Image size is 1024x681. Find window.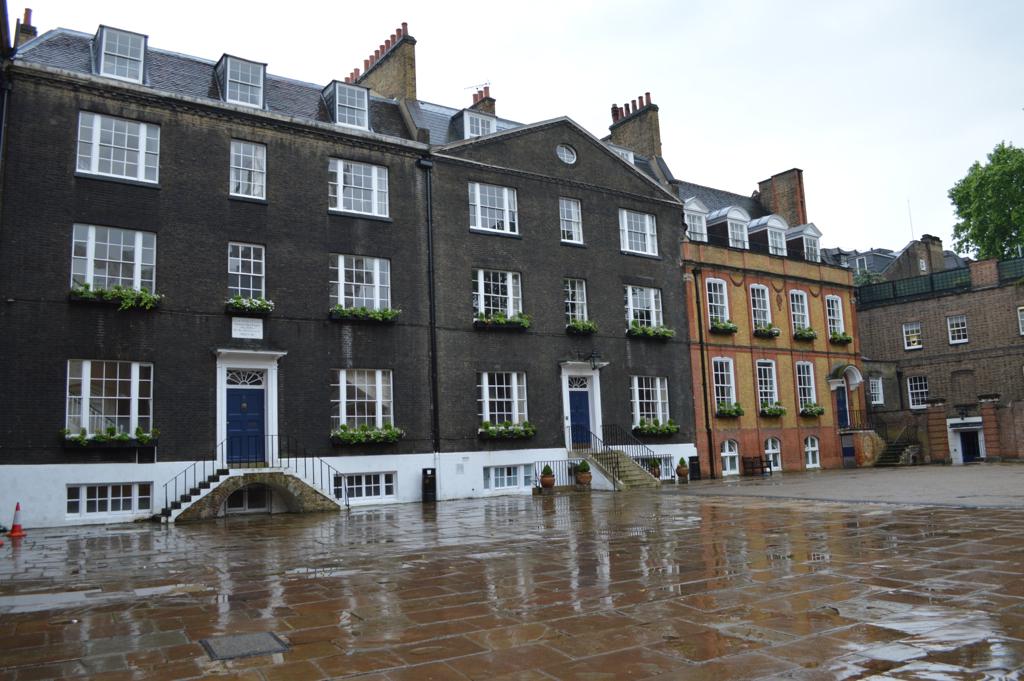
box=[561, 194, 589, 250].
